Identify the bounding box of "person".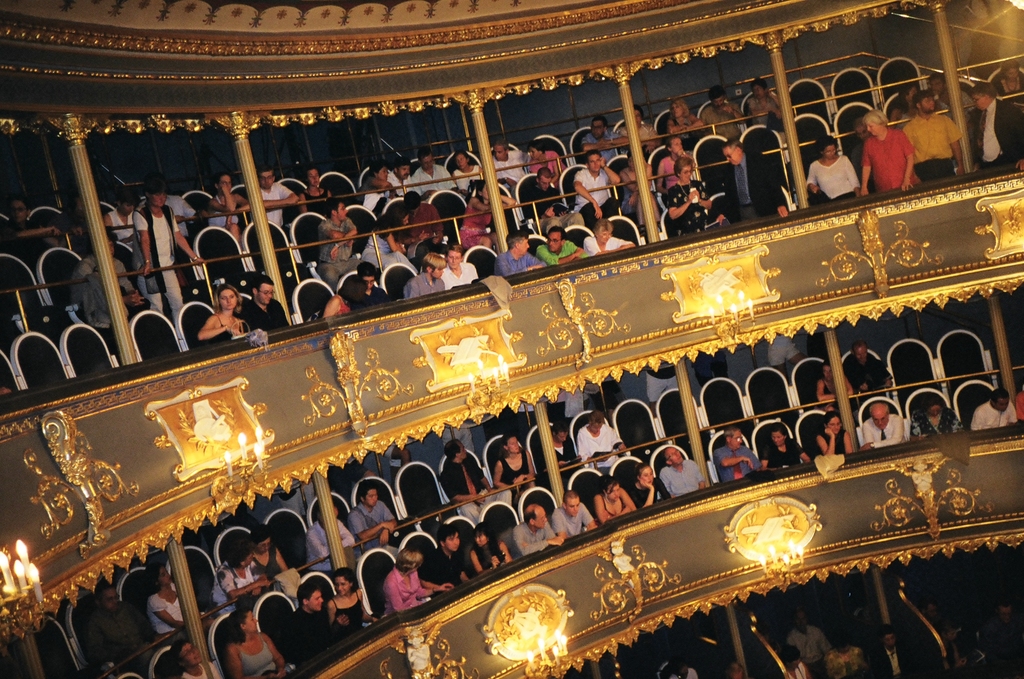
locate(435, 437, 514, 516).
